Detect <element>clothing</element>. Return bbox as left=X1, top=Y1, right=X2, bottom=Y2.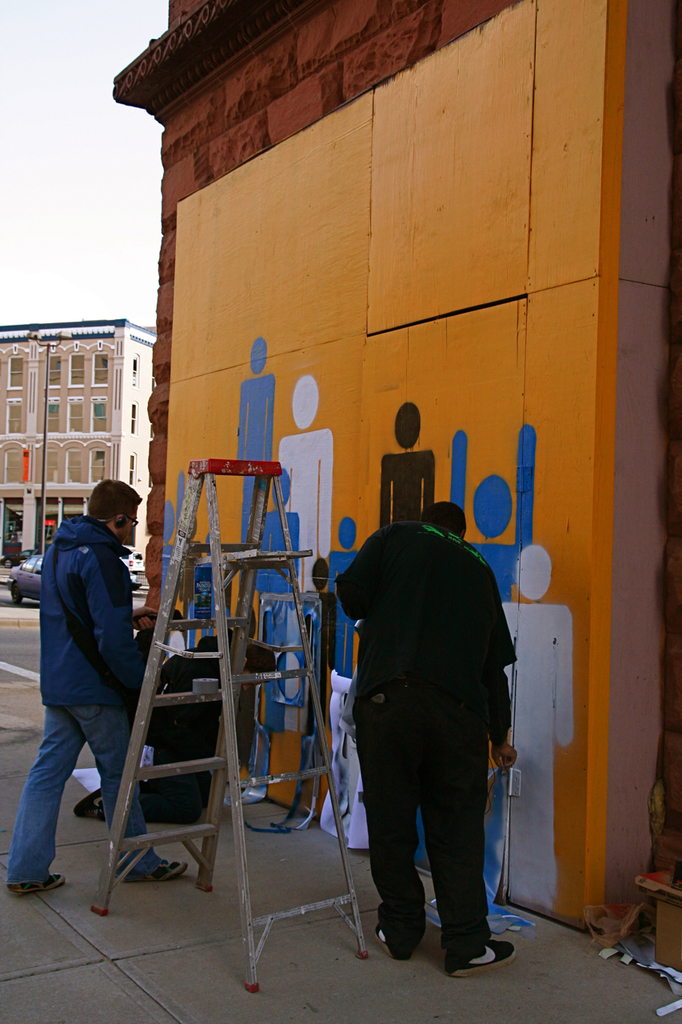
left=321, top=474, right=528, bottom=970.
